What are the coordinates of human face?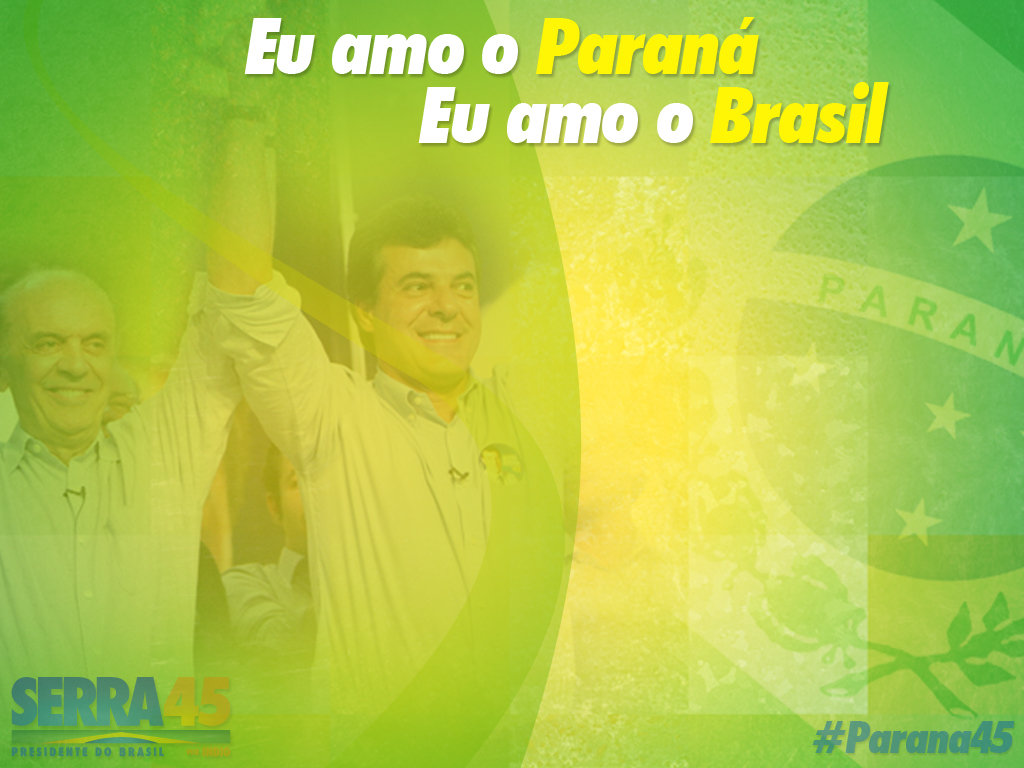
box(280, 457, 302, 538).
